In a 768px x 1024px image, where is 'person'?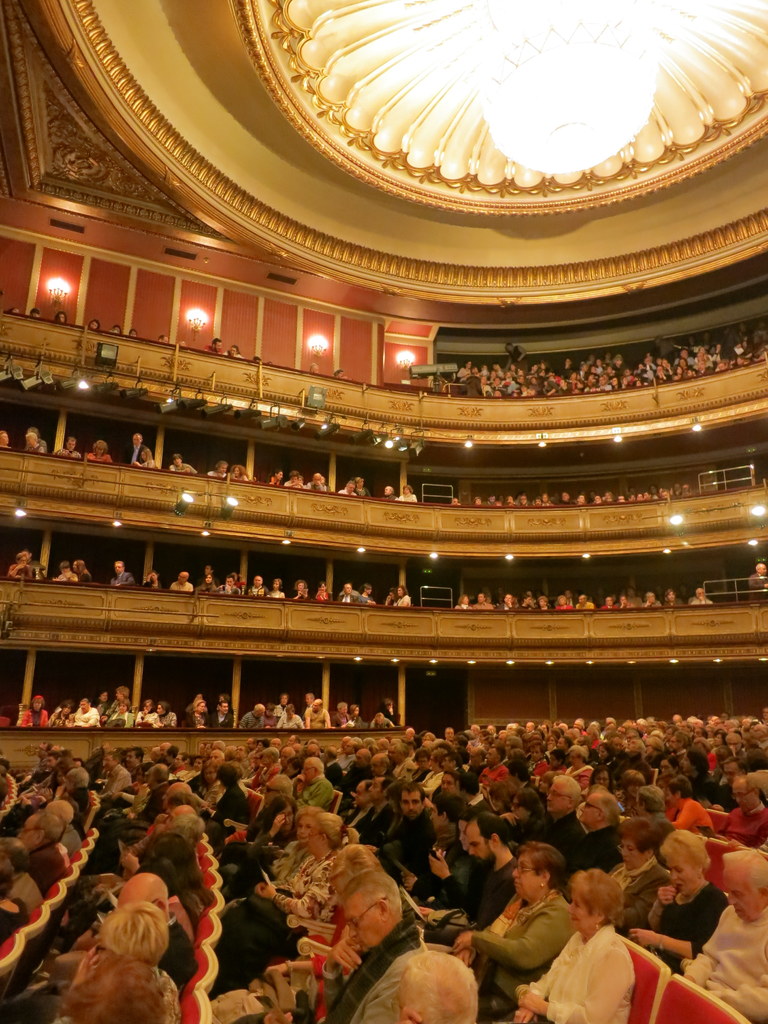
crop(108, 687, 139, 713).
